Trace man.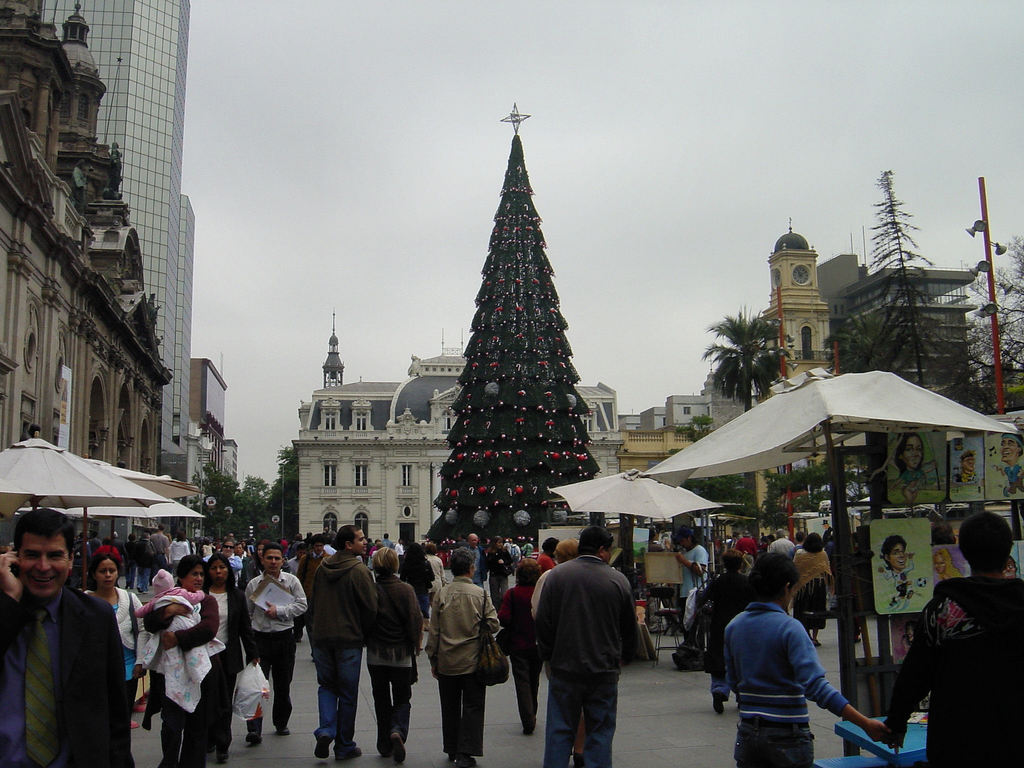
Traced to 461 532 493 594.
